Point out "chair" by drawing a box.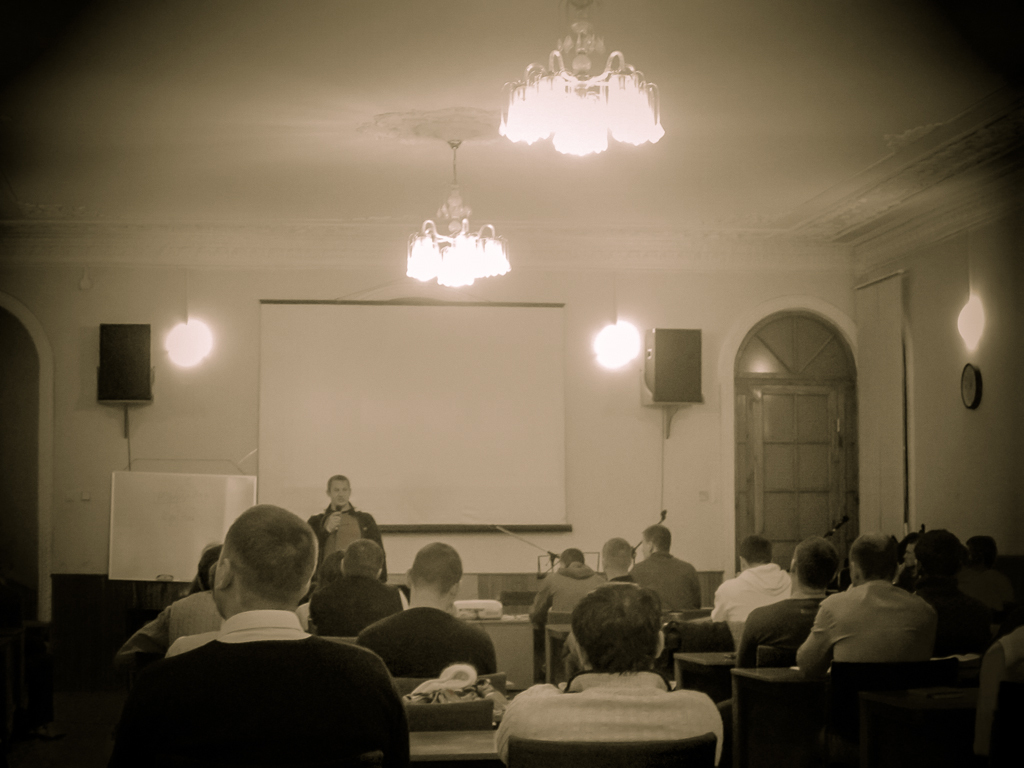
x1=545, y1=614, x2=573, y2=622.
